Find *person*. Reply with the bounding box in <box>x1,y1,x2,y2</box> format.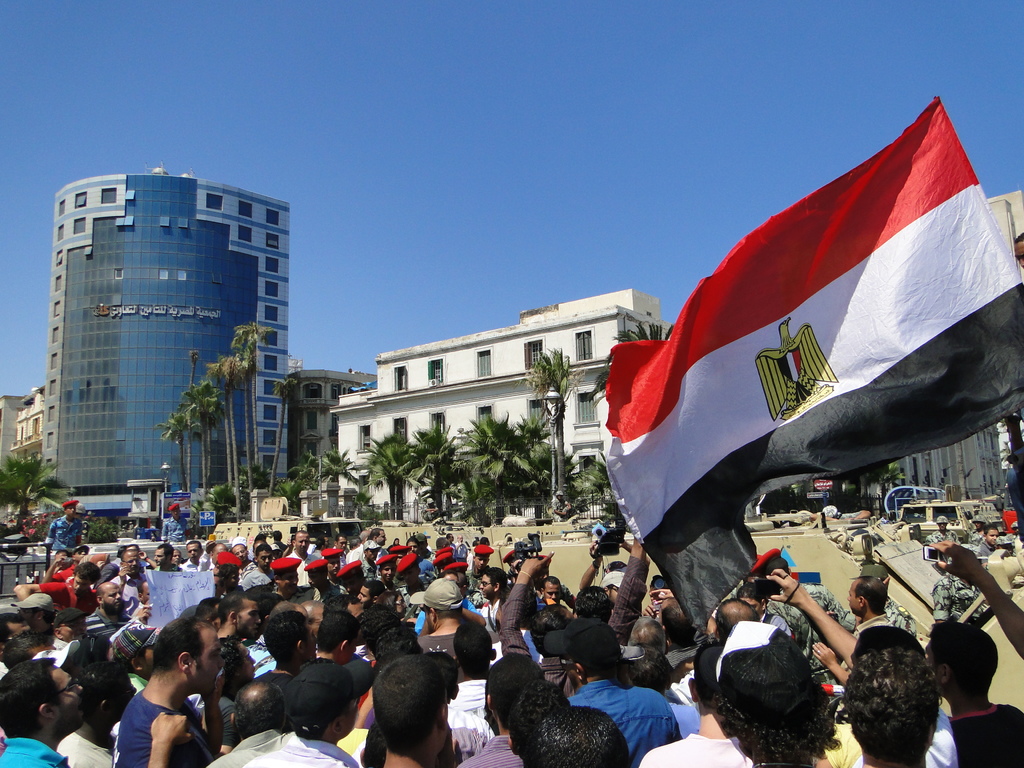
<box>43,499,83,548</box>.
